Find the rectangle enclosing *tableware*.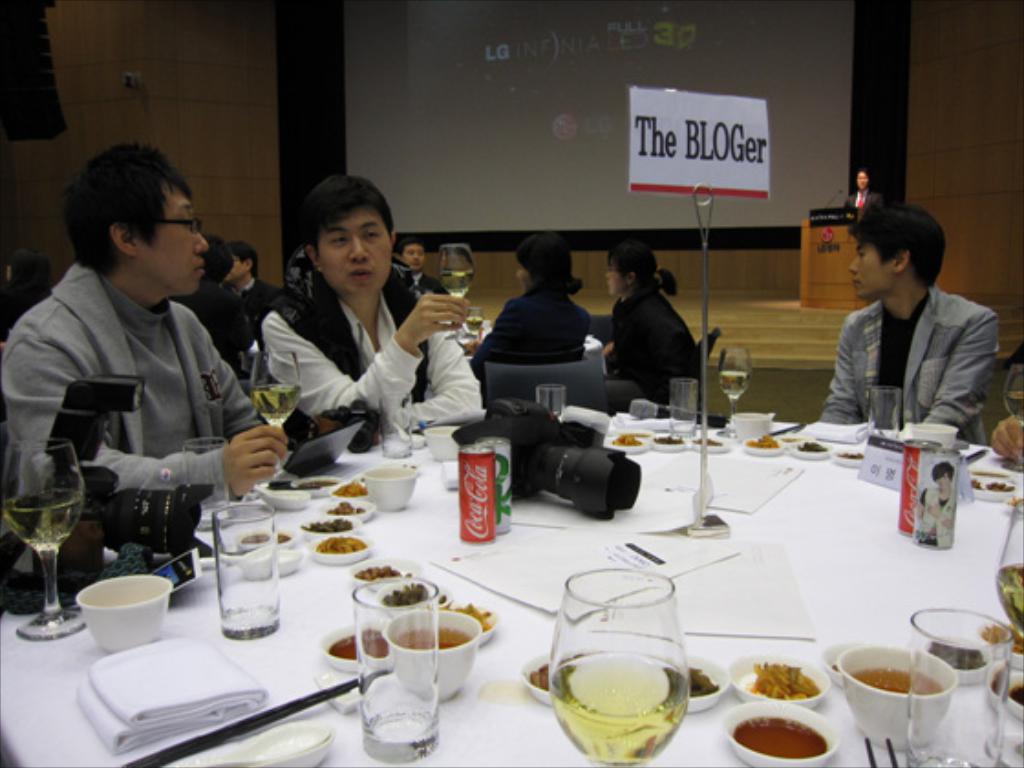
region(914, 605, 1013, 766).
